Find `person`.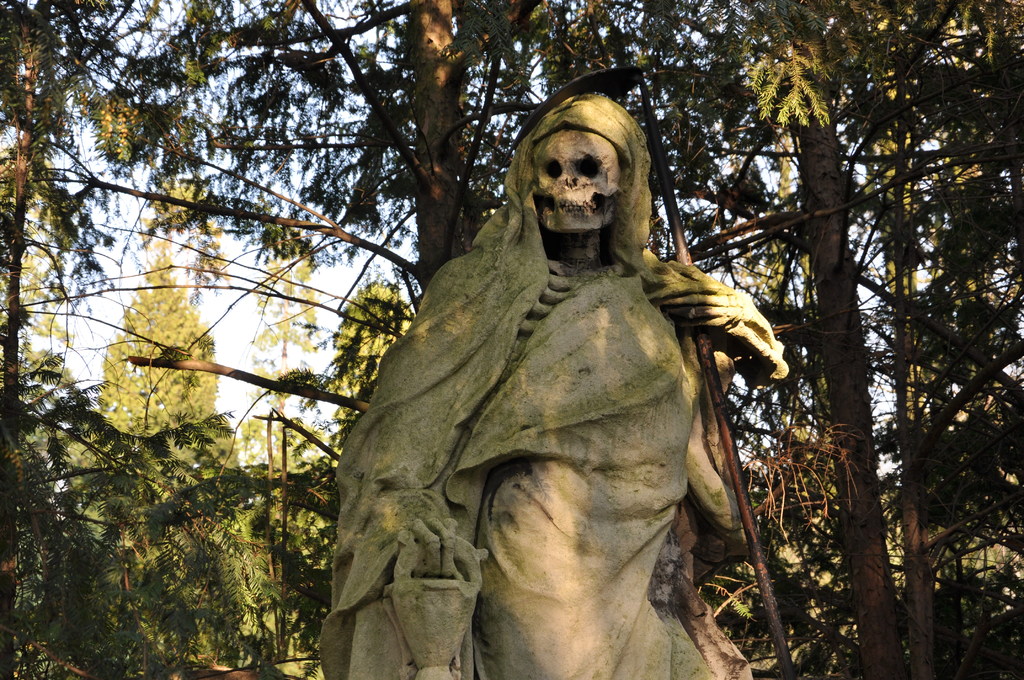
box=[328, 70, 792, 679].
